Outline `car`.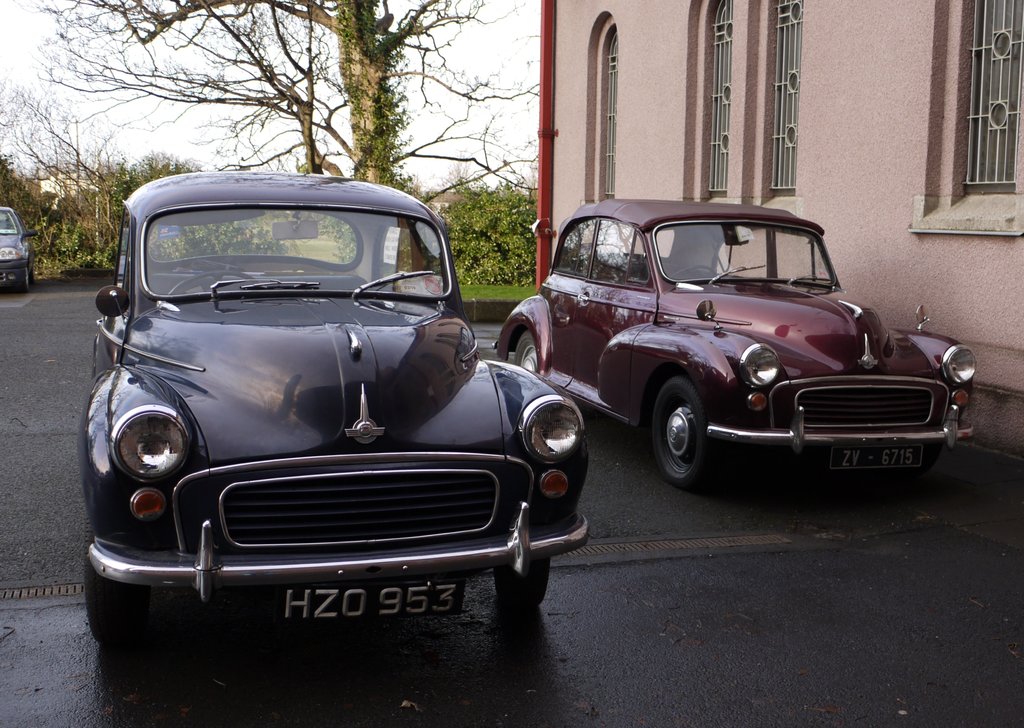
Outline: 73, 166, 601, 702.
